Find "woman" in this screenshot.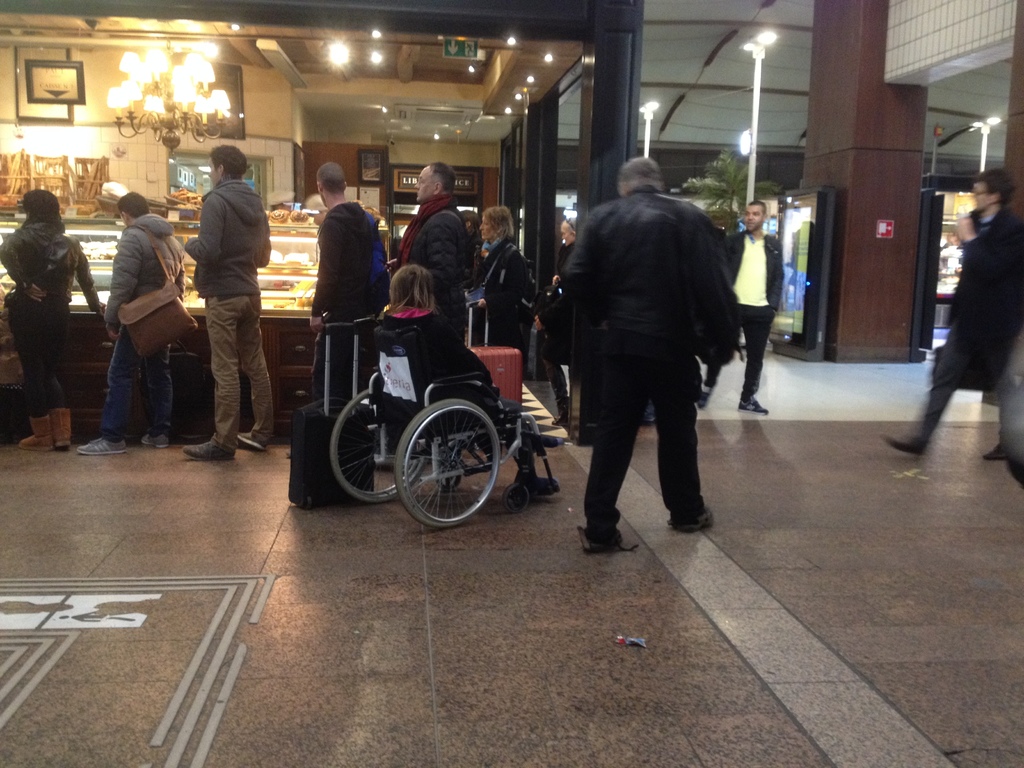
The bounding box for "woman" is <region>469, 202, 531, 378</region>.
